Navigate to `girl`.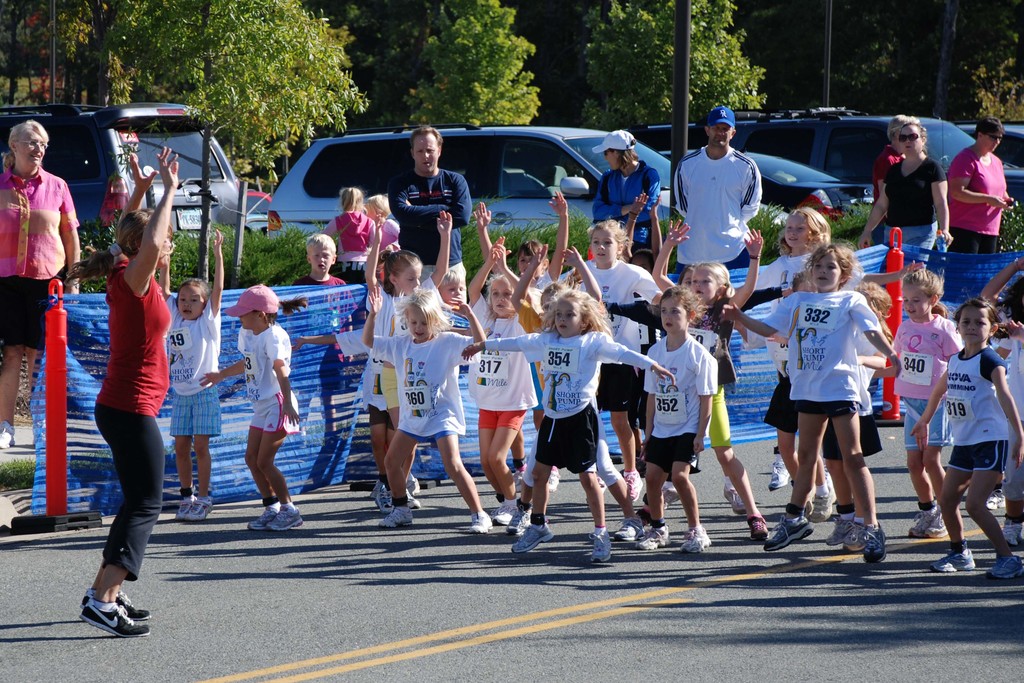
Navigation target: Rect(893, 267, 961, 541).
